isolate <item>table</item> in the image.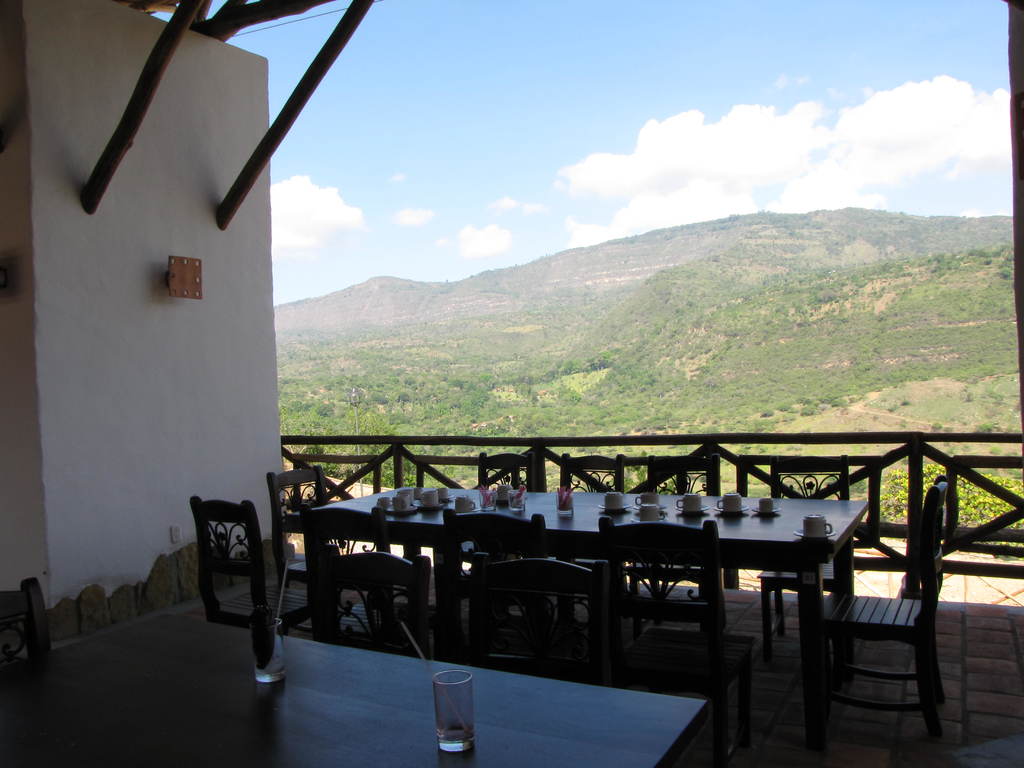
Isolated region: select_region(0, 606, 703, 767).
